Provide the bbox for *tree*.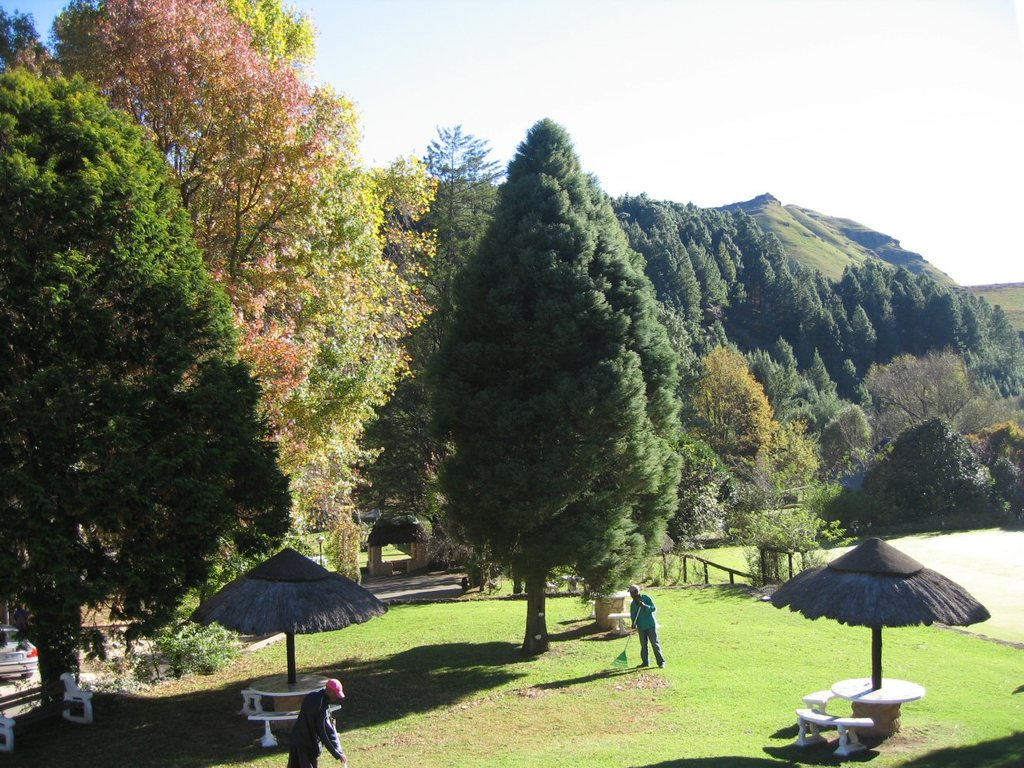
(422, 118, 683, 656).
